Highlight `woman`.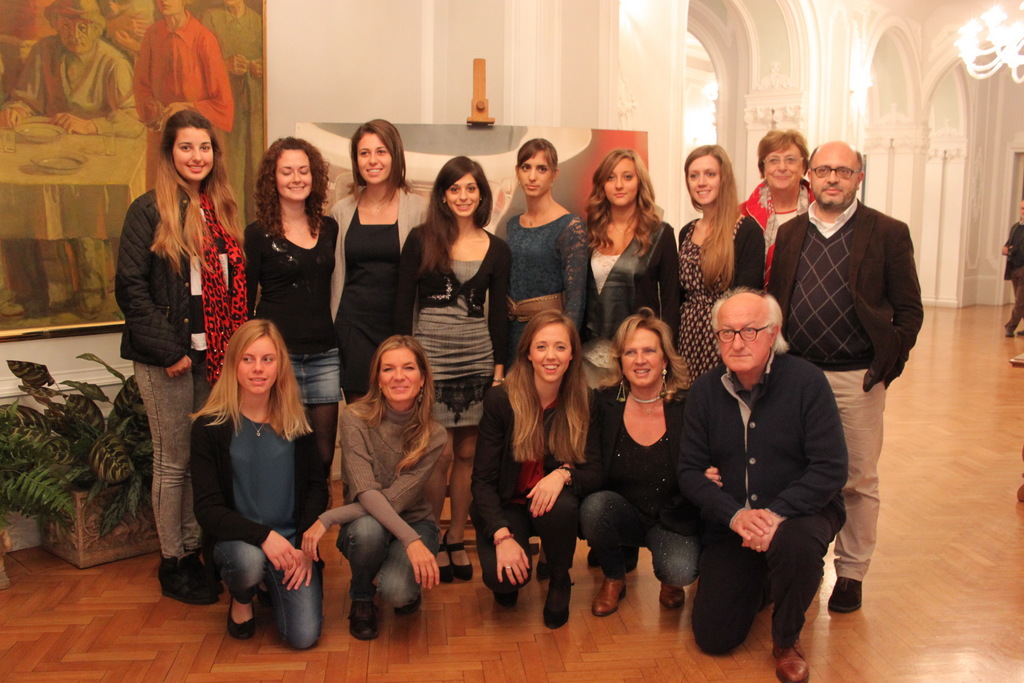
Highlighted region: pyautogui.locateOnScreen(673, 145, 771, 390).
